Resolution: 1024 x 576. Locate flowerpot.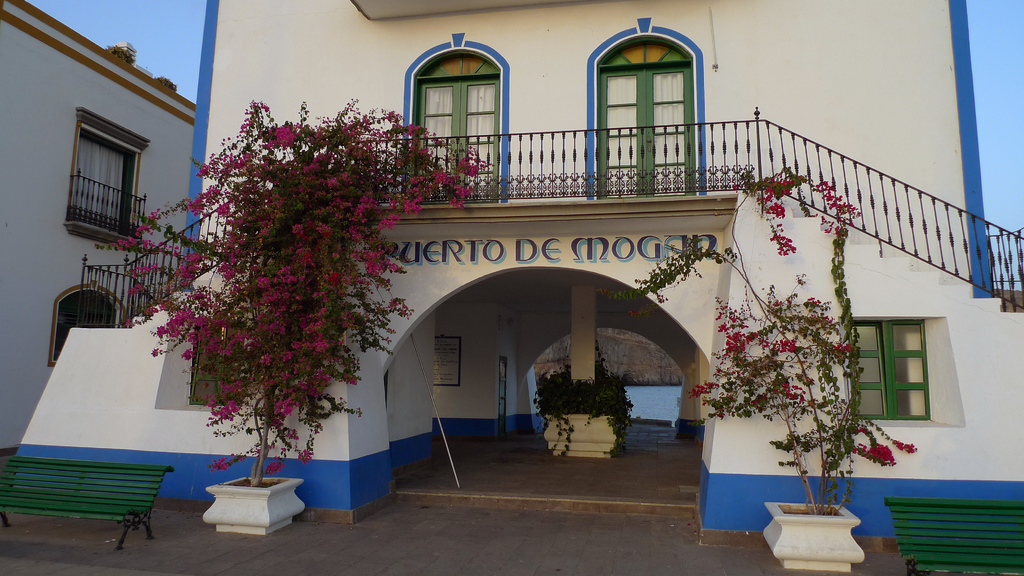
(x1=544, y1=412, x2=623, y2=461).
